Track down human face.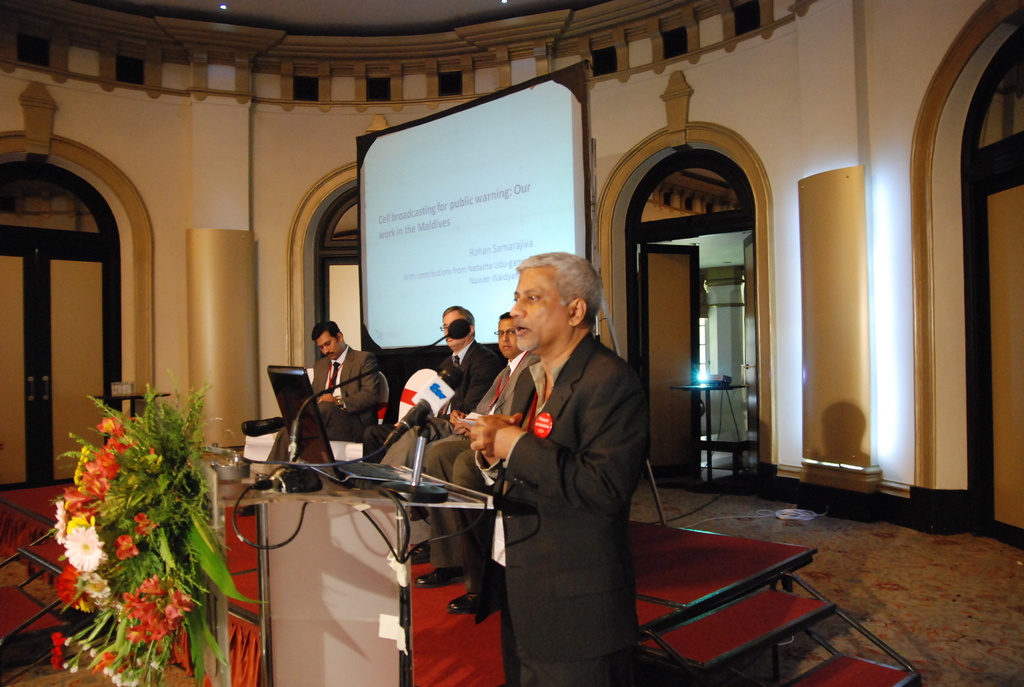
Tracked to 315/333/340/359.
